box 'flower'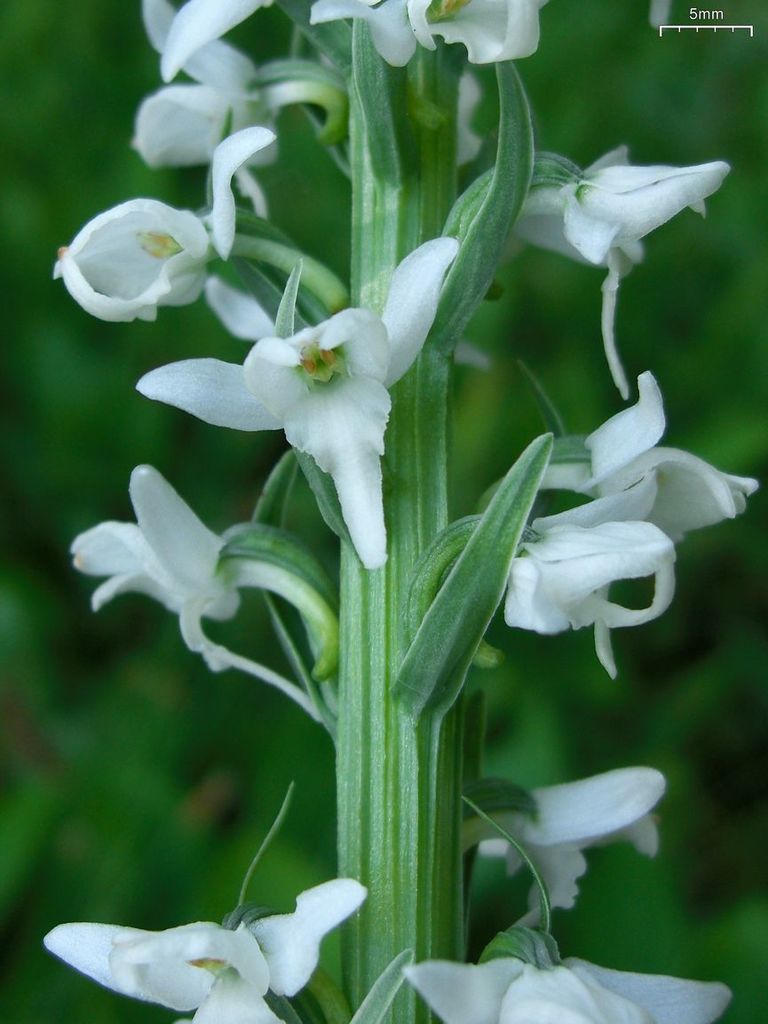
x1=457 y1=764 x2=666 y2=932
